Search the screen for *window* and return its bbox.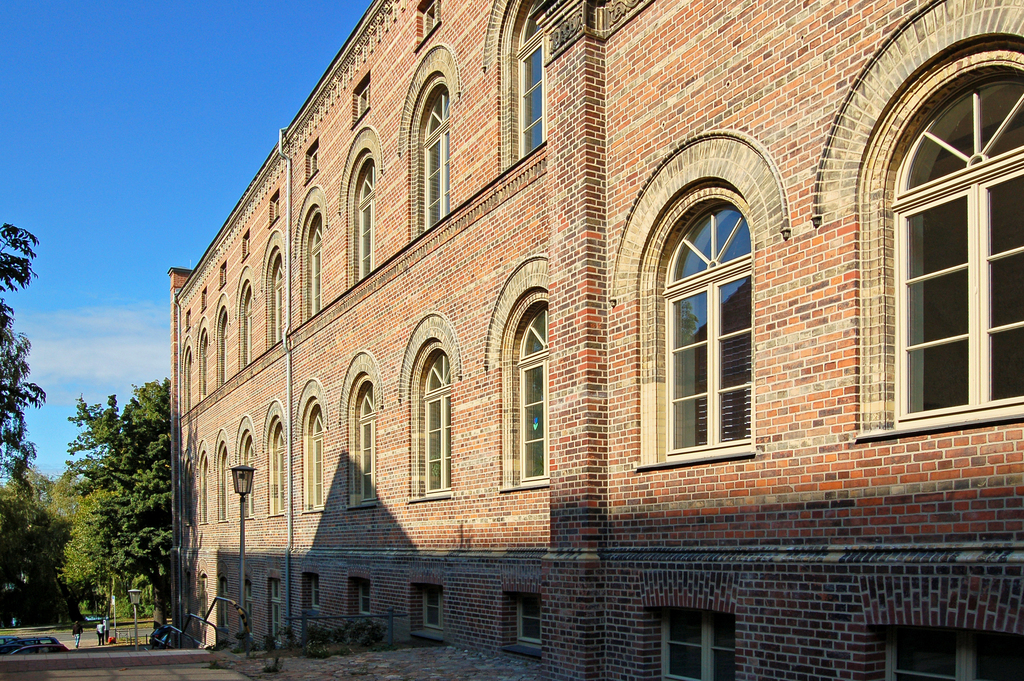
Found: <bbox>417, 100, 451, 221</bbox>.
